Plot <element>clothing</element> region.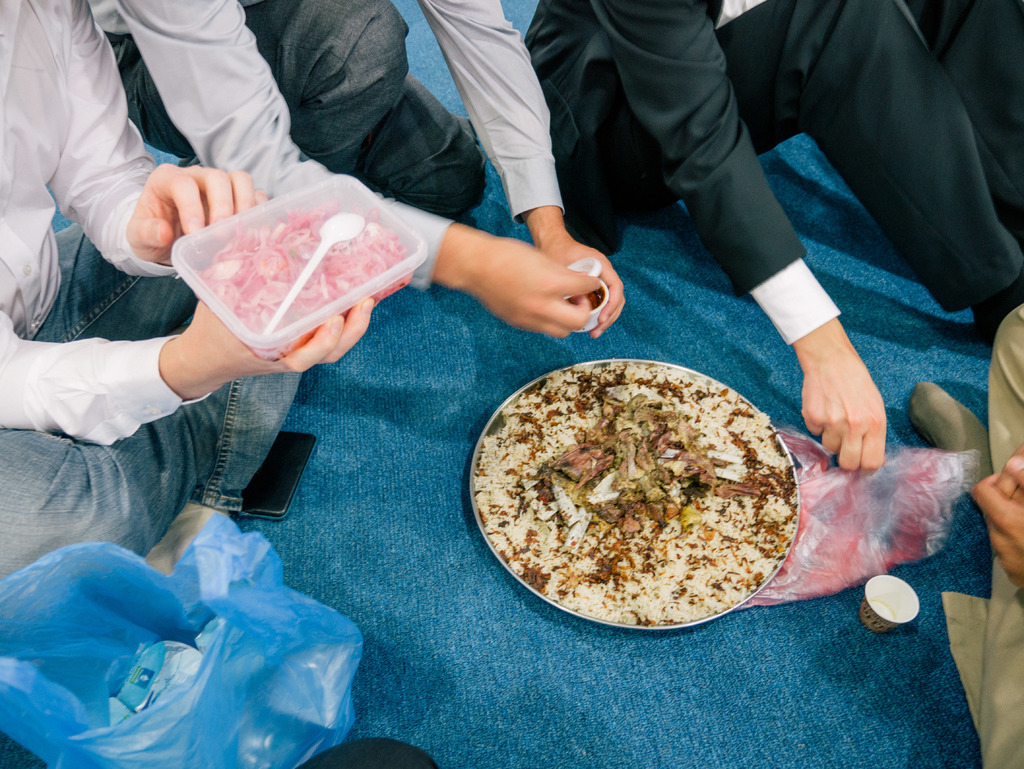
Plotted at 0/0/306/570.
